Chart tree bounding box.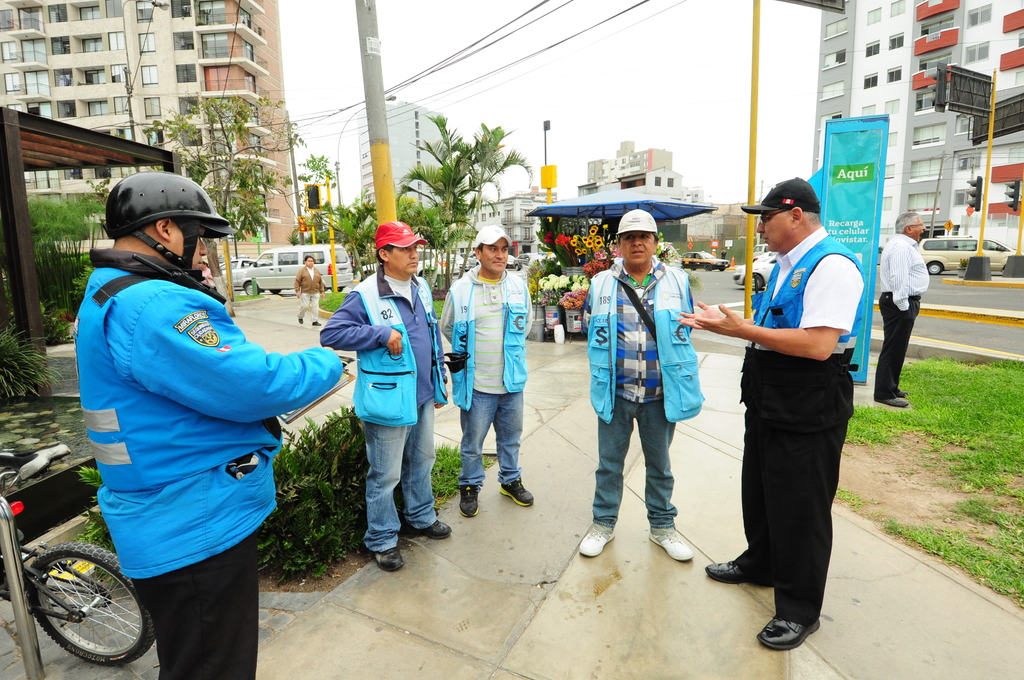
Charted: BBox(314, 198, 374, 280).
